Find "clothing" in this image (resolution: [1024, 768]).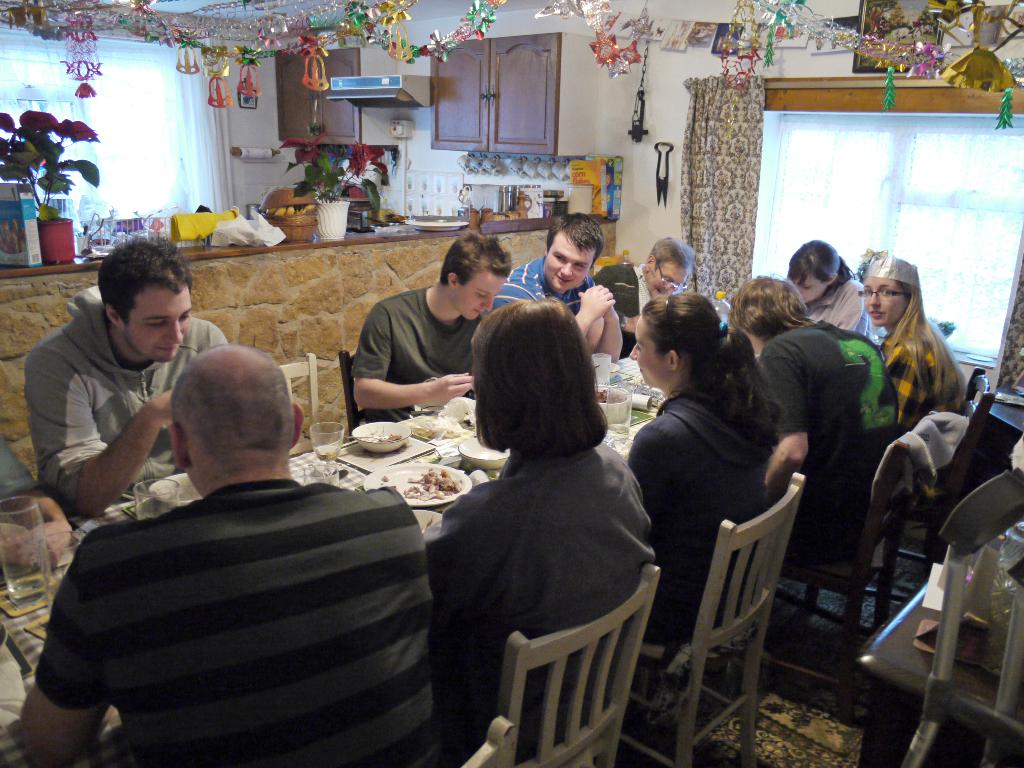
box=[876, 312, 974, 426].
